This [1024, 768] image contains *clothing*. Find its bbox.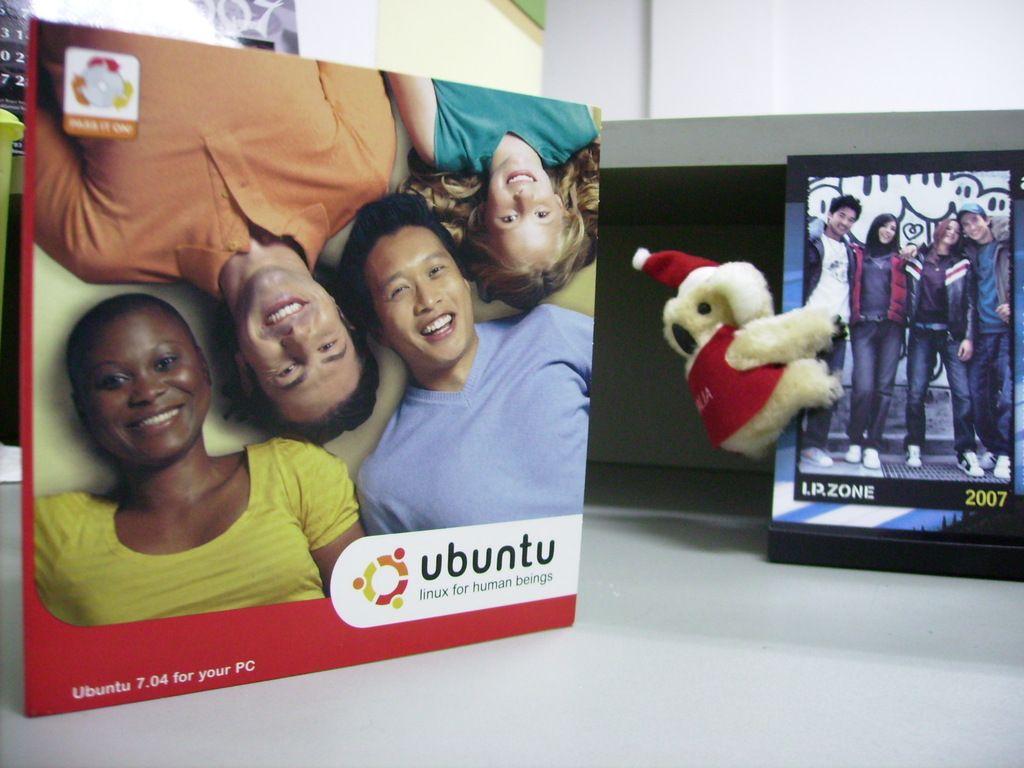
box=[955, 246, 1017, 450].
